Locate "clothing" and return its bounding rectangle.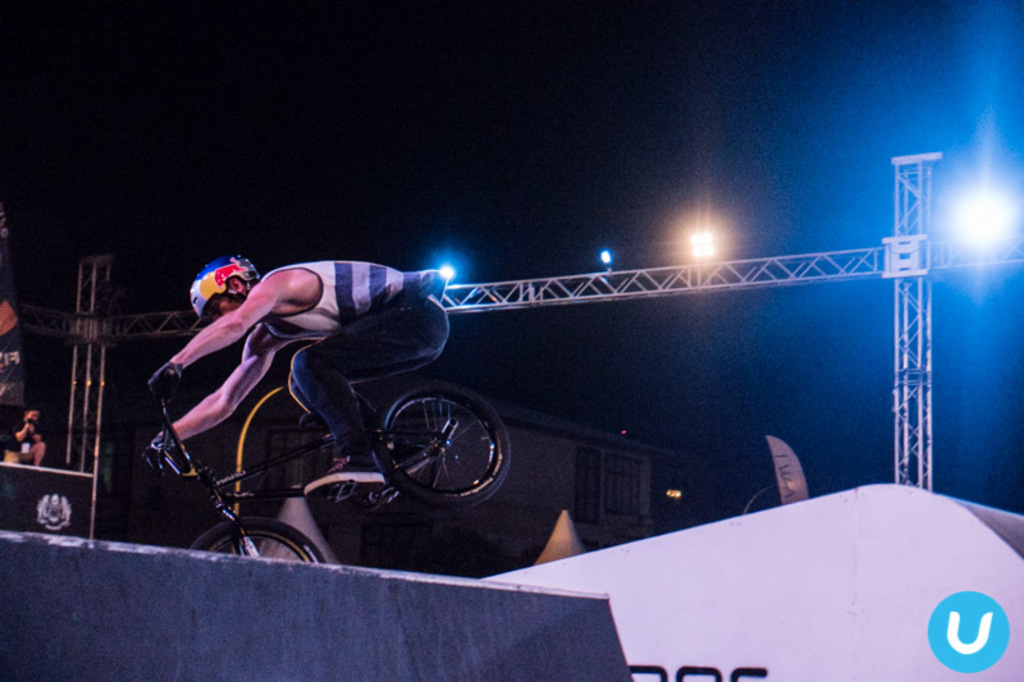
(x1=4, y1=420, x2=42, y2=462).
